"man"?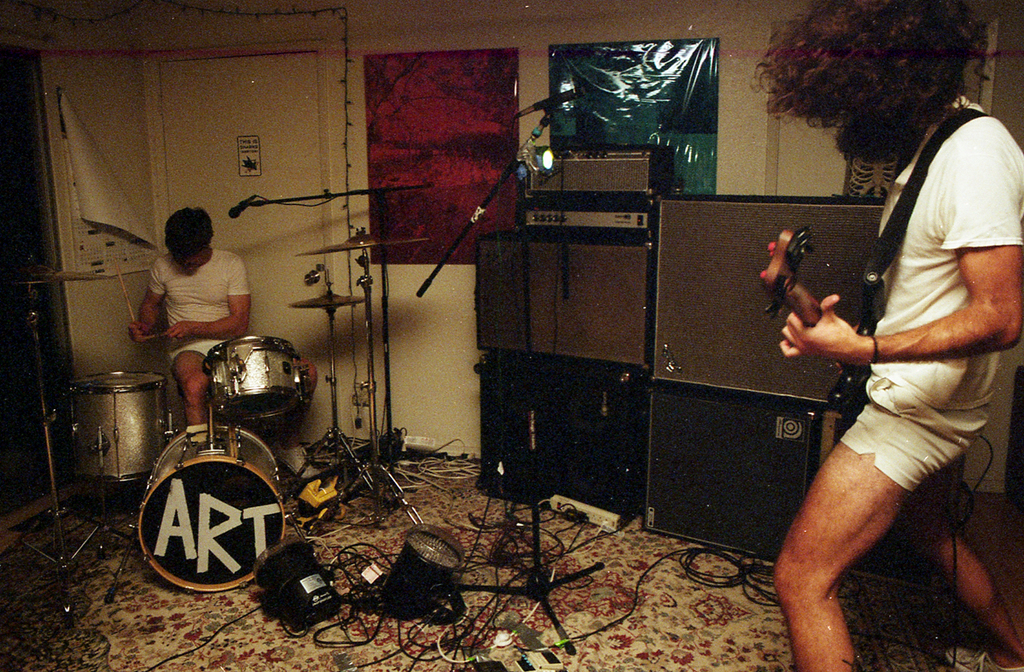
745:0:1023:671
